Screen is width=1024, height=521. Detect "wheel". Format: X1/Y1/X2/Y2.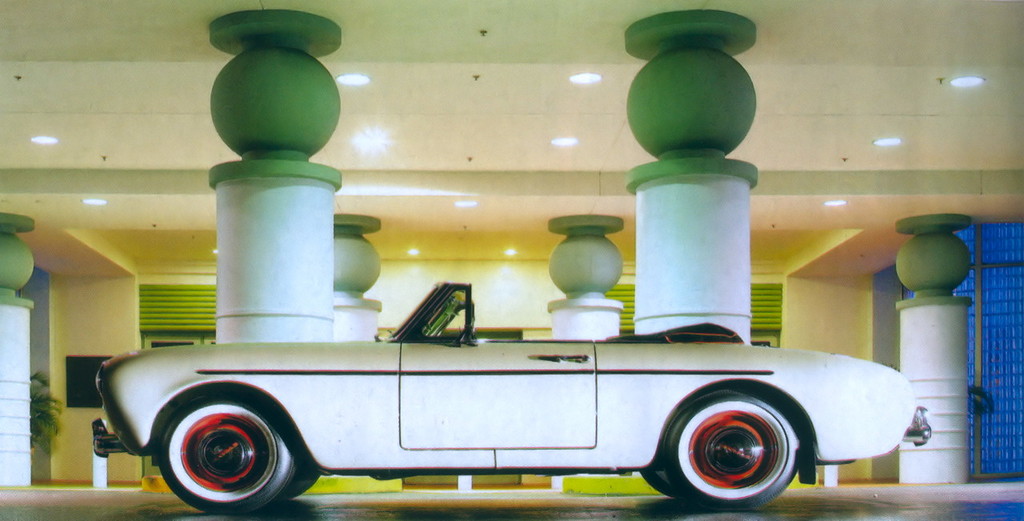
162/394/290/514.
